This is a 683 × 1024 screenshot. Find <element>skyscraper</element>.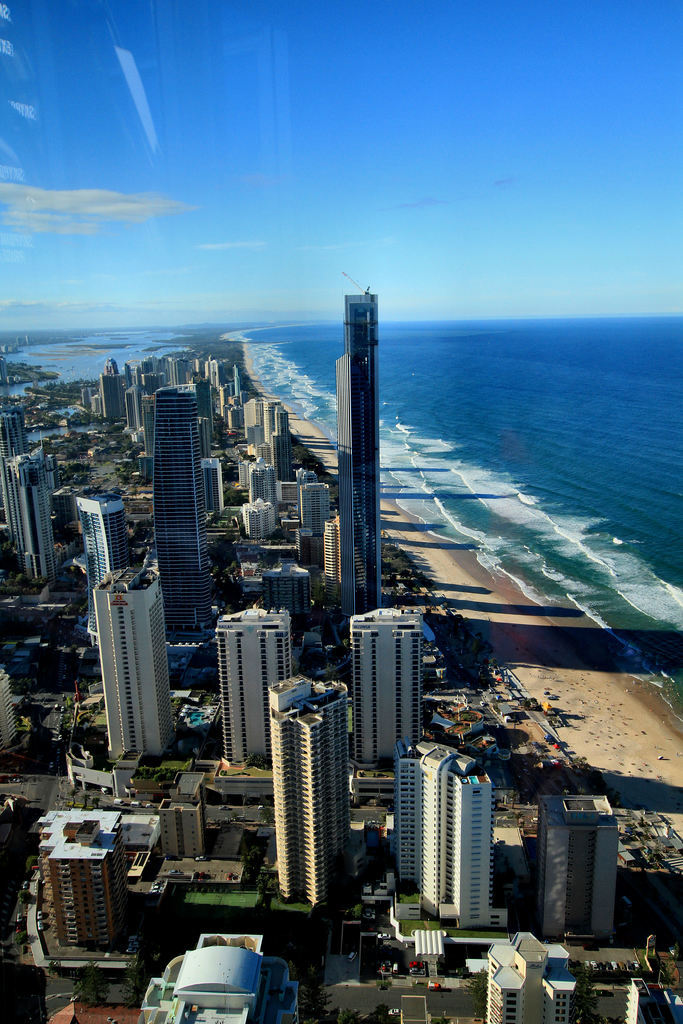
Bounding box: <bbox>525, 796, 611, 937</bbox>.
